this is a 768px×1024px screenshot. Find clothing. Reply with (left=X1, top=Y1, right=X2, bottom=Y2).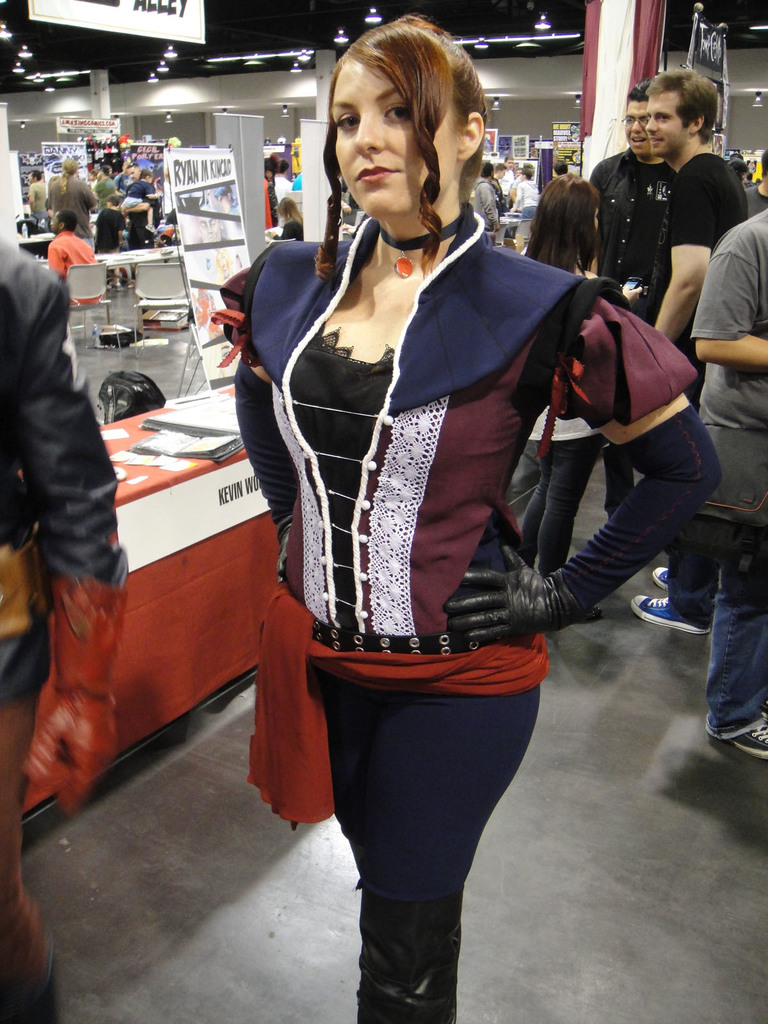
(left=622, top=144, right=764, bottom=636).
